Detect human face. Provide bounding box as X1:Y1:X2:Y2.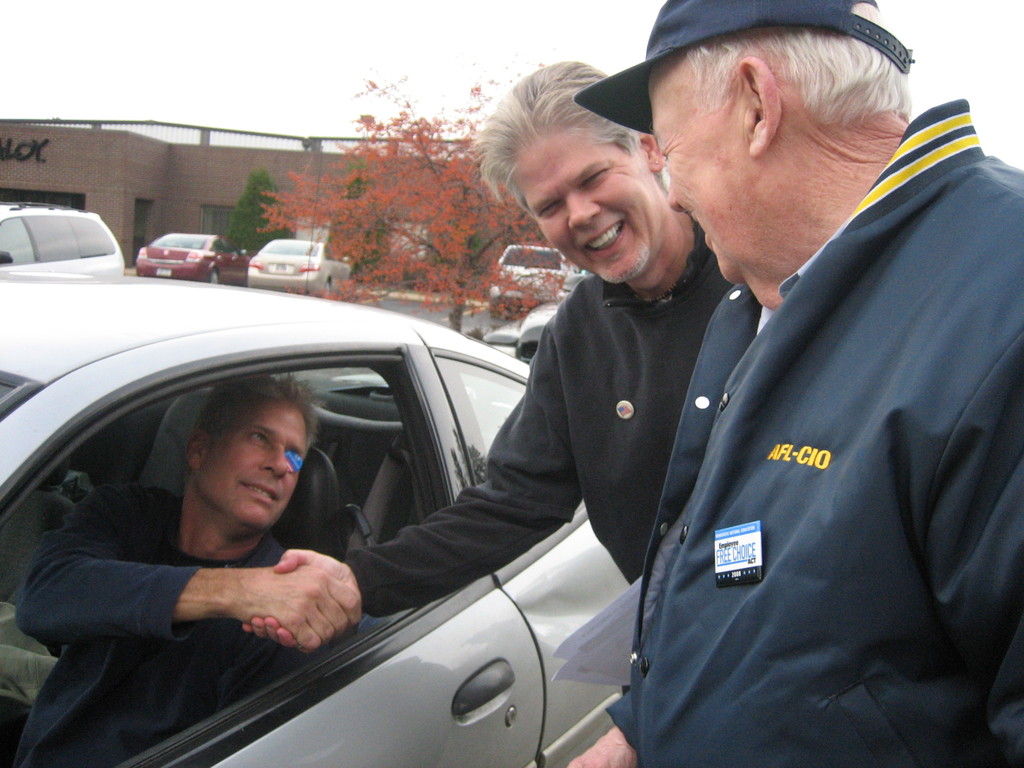
518:134:666:284.
